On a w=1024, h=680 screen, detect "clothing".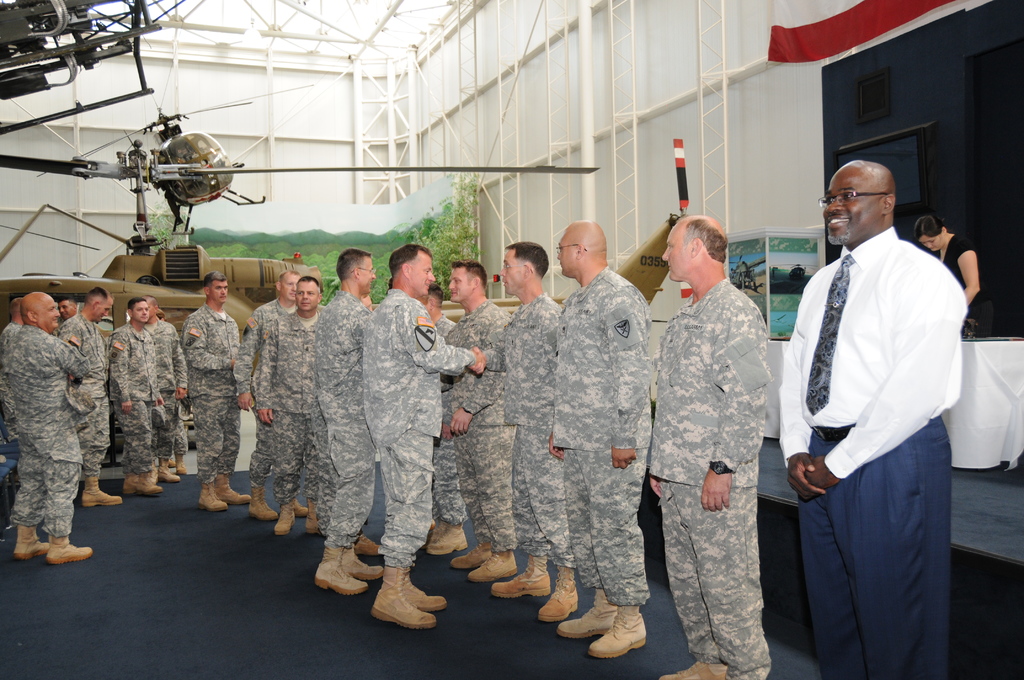
[x1=178, y1=304, x2=243, y2=487].
